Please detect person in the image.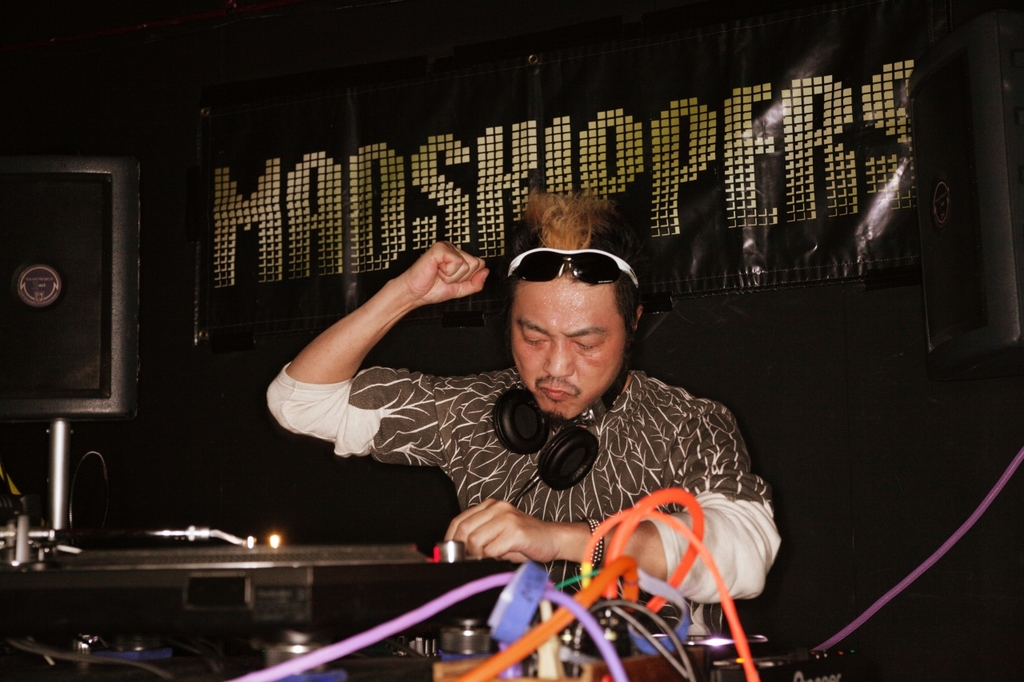
locate(317, 181, 787, 645).
